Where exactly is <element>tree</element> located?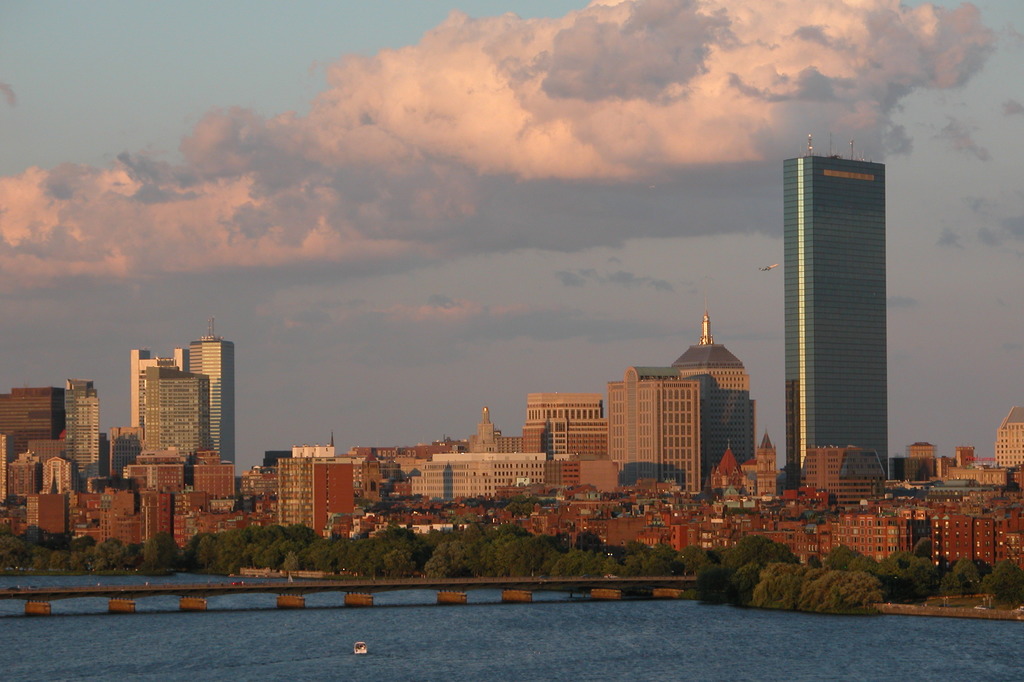
Its bounding box is bbox=(624, 542, 660, 578).
